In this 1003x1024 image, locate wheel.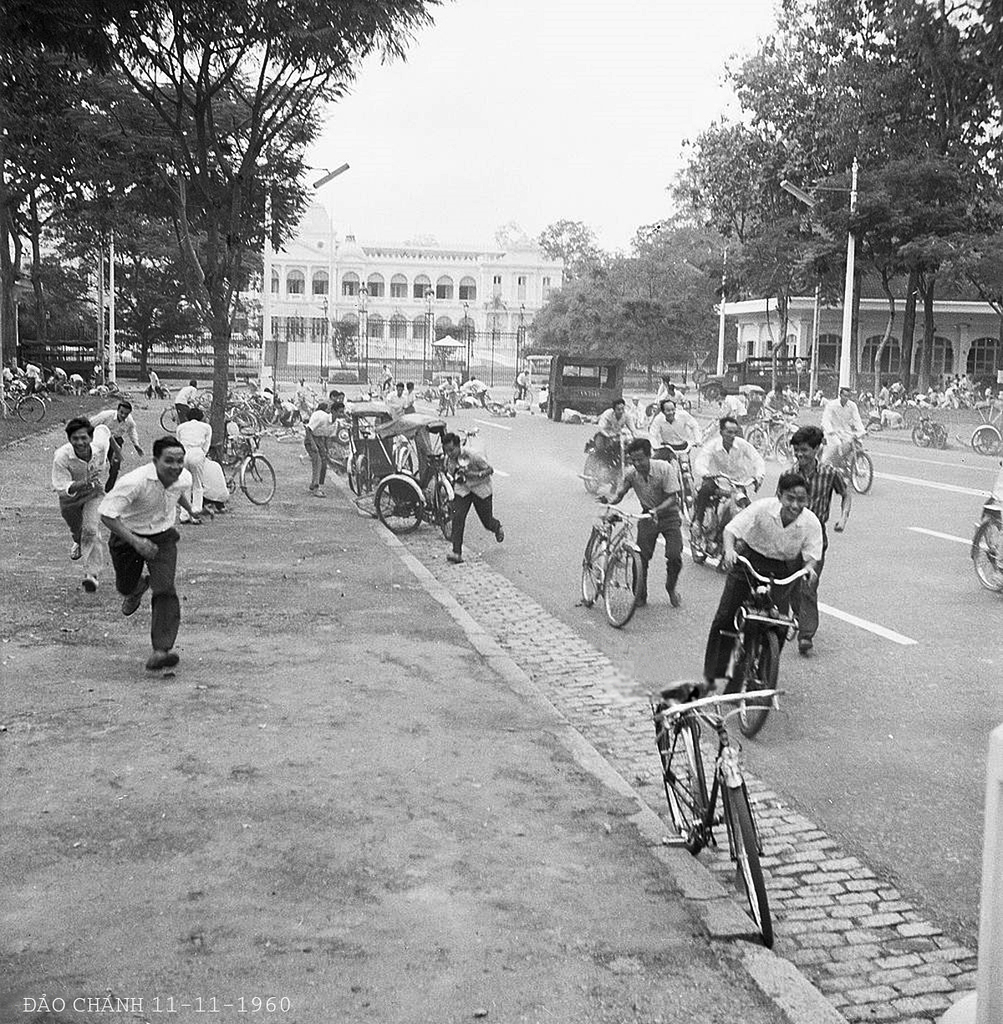
Bounding box: bbox=(731, 793, 771, 948).
